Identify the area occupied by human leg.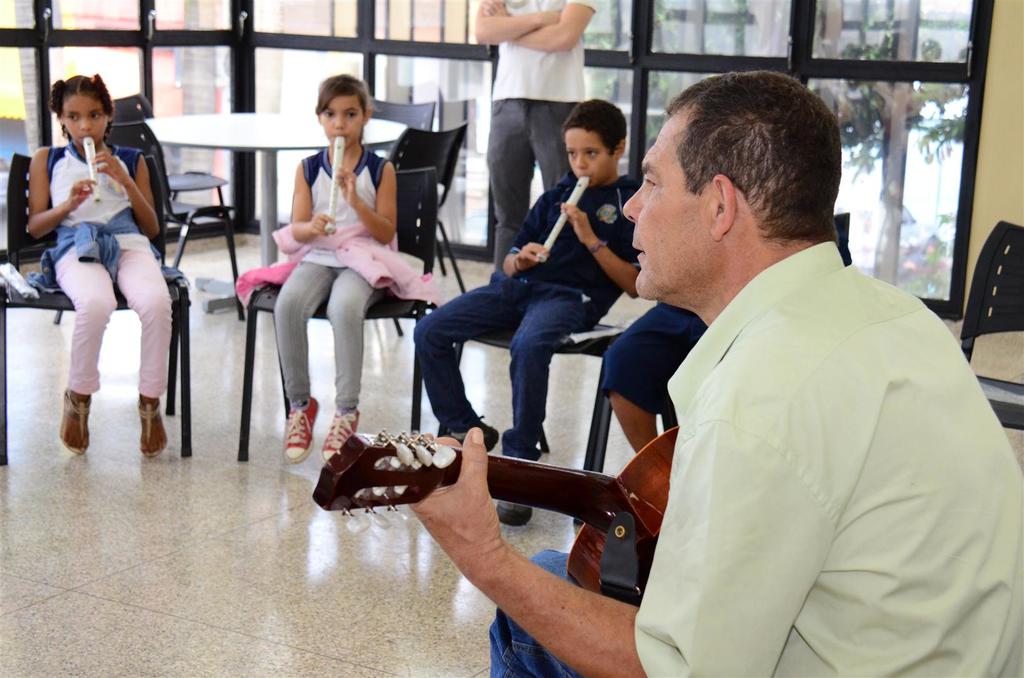
Area: <box>416,271,516,446</box>.
